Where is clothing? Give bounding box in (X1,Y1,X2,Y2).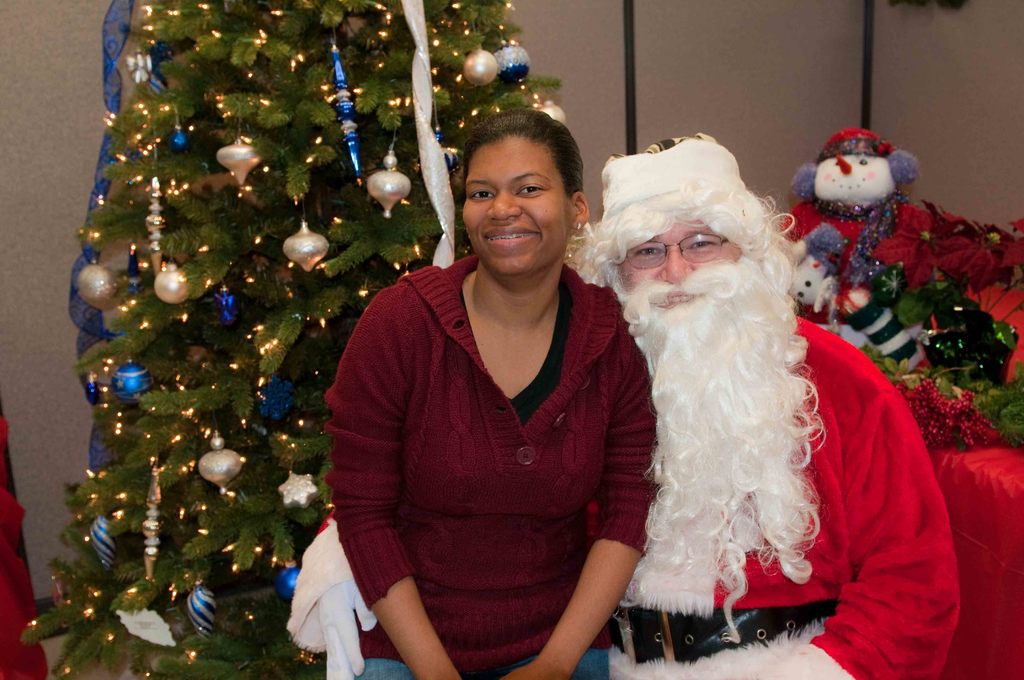
(782,196,1003,370).
